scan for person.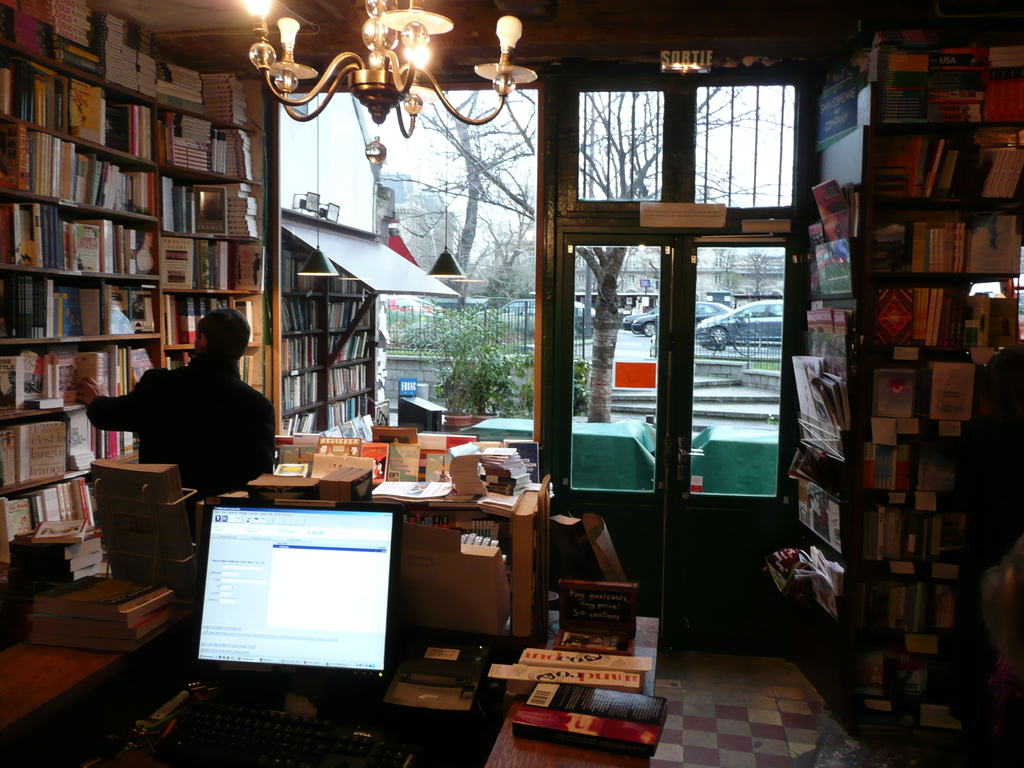
Scan result: <region>104, 290, 268, 521</region>.
